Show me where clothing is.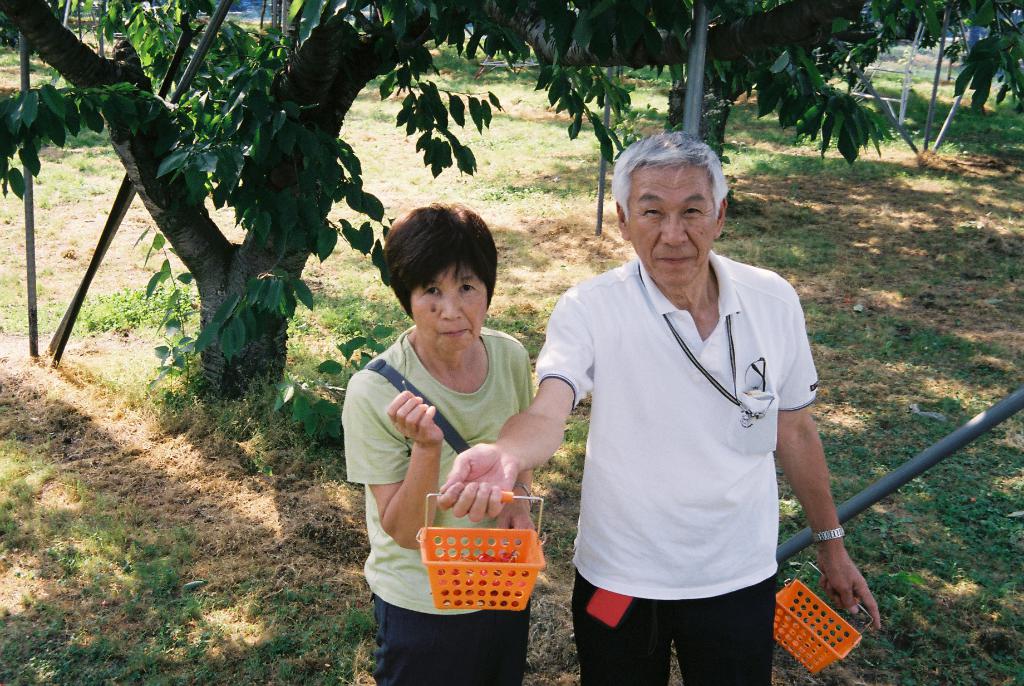
clothing is at crop(343, 325, 540, 685).
